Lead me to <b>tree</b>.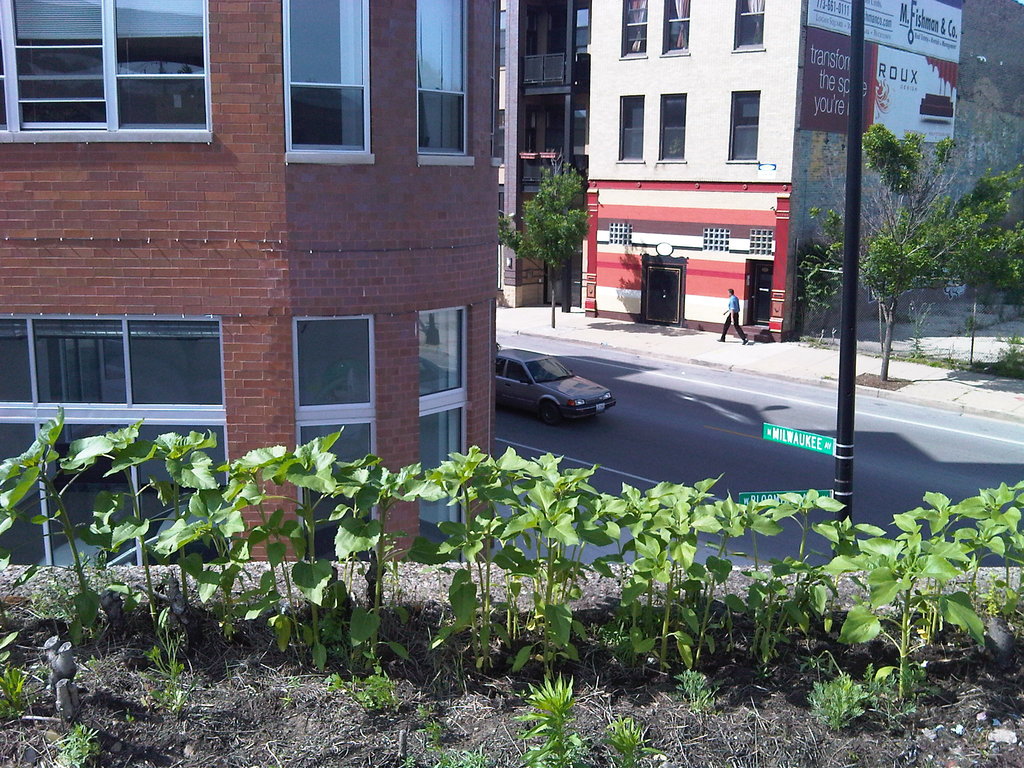
Lead to {"left": 796, "top": 205, "right": 856, "bottom": 344}.
